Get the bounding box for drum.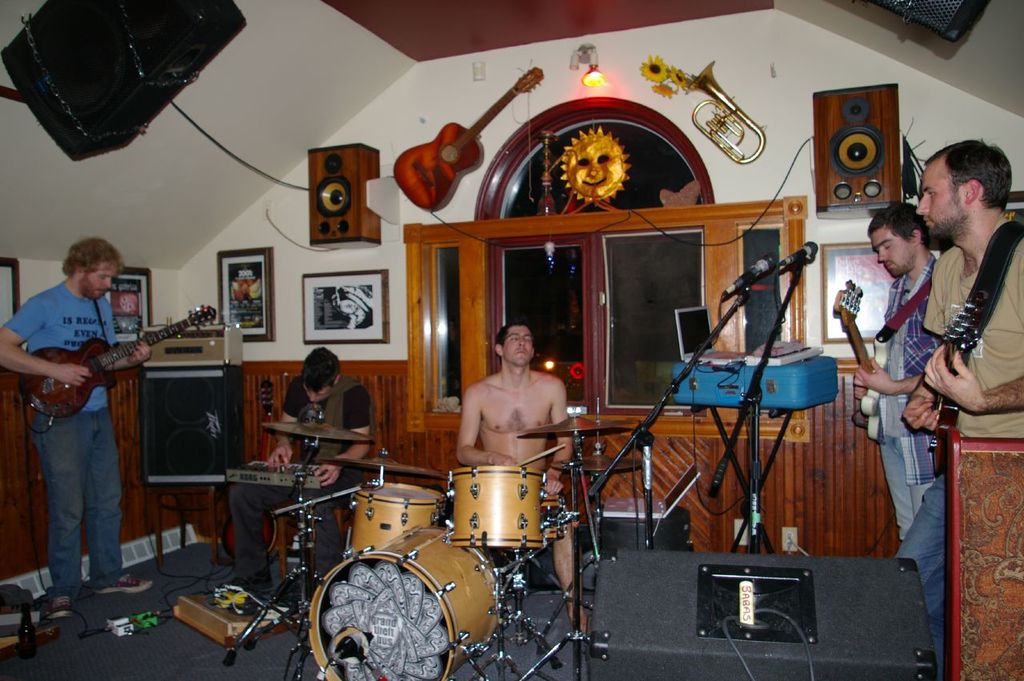
select_region(346, 483, 447, 557).
